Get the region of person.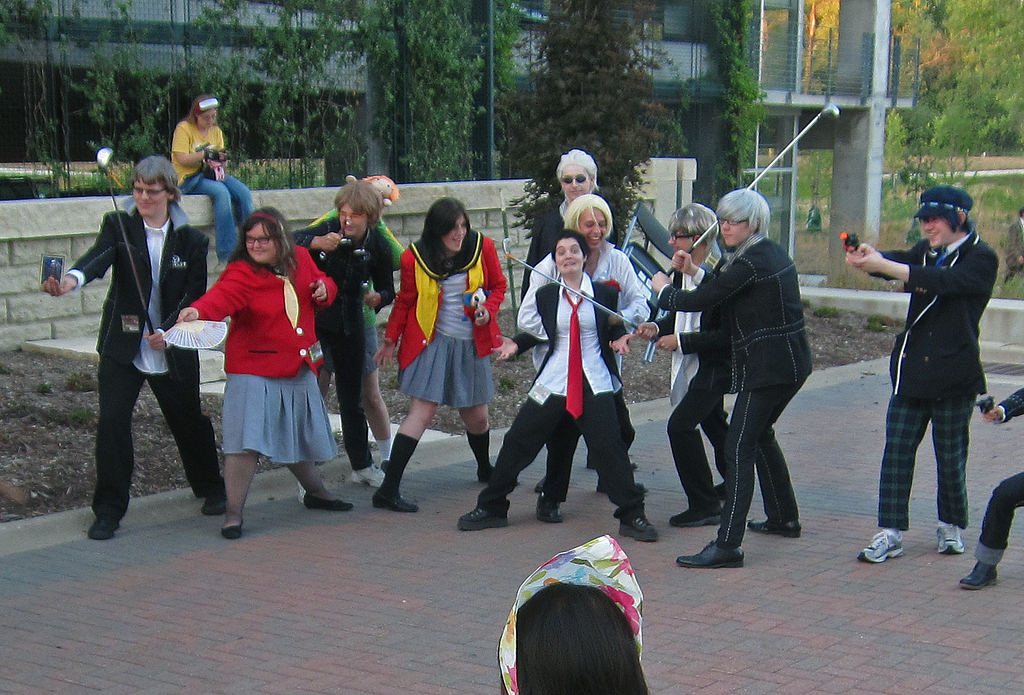
BBox(285, 174, 396, 491).
